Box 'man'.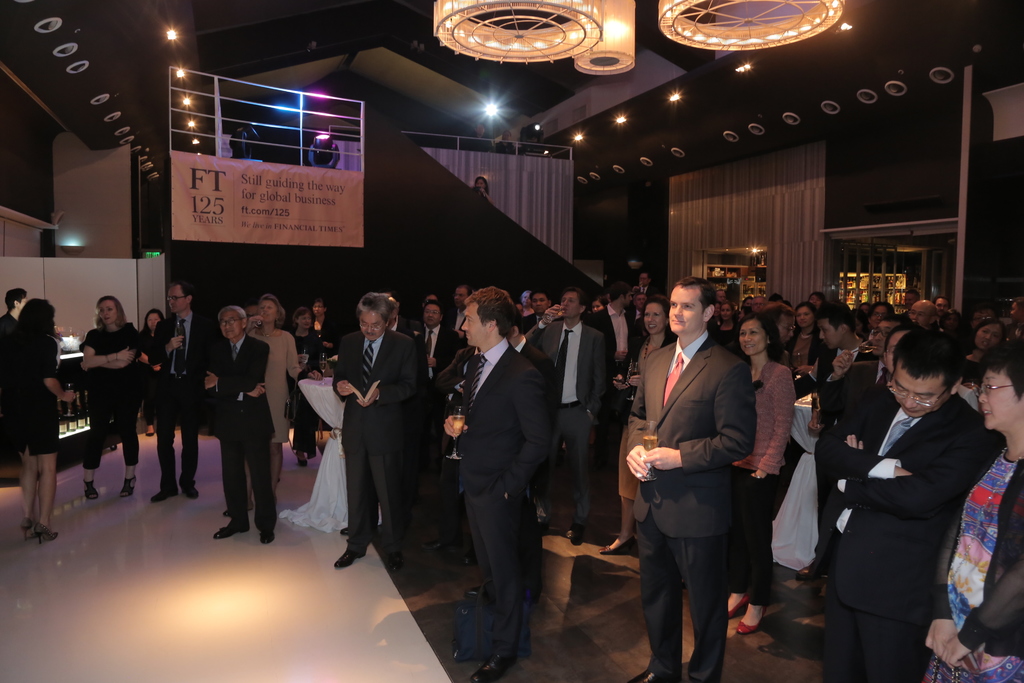
(left=808, top=323, right=996, bottom=682).
